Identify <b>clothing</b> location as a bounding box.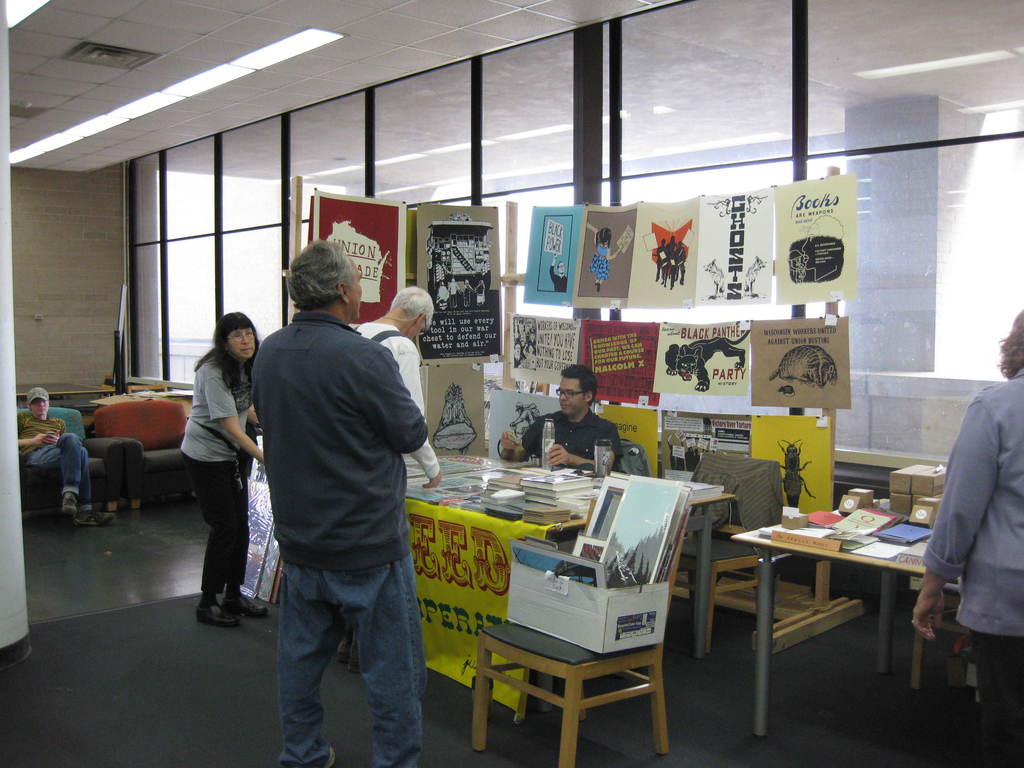
923,356,1023,703.
